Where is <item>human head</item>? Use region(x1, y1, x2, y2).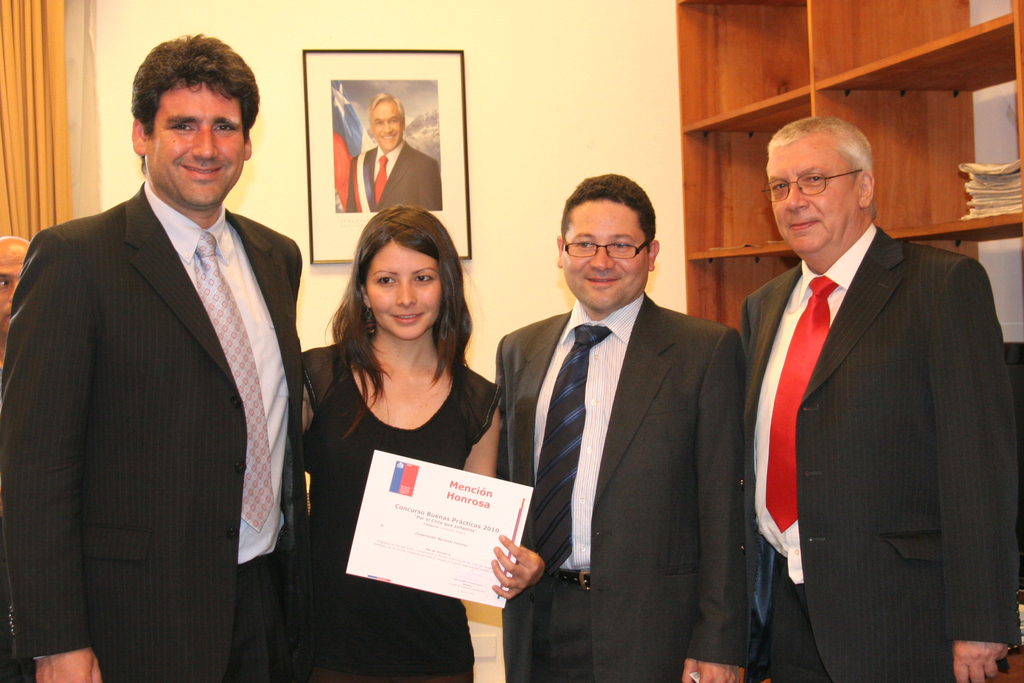
region(363, 93, 405, 149).
